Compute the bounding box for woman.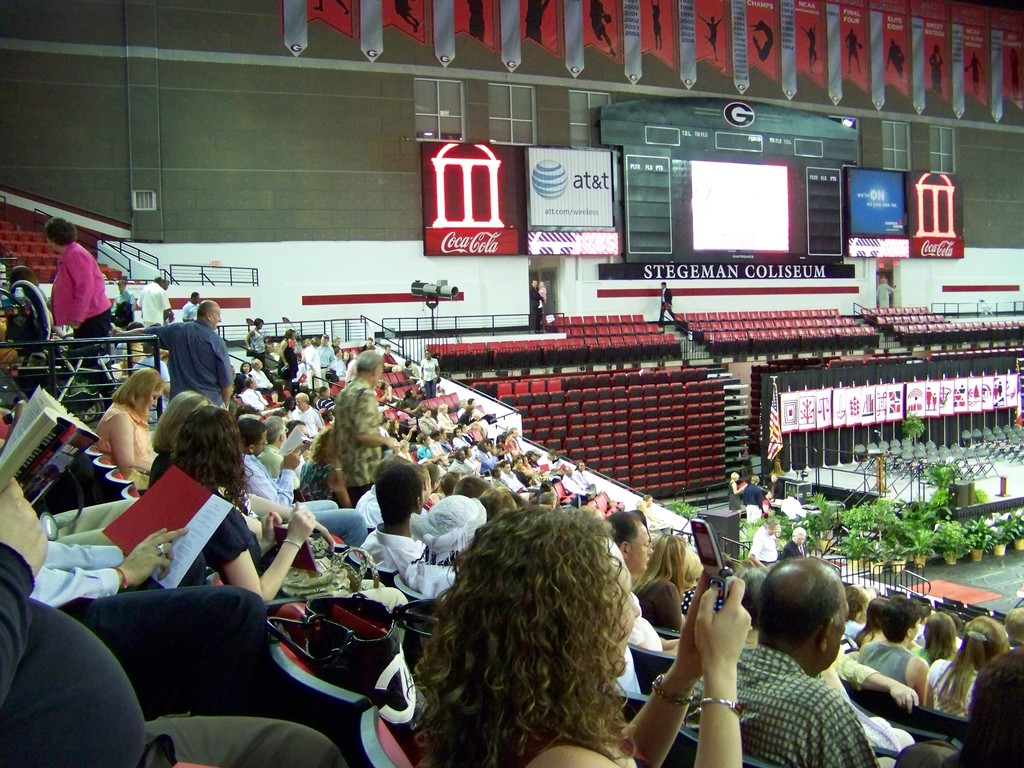
243, 315, 268, 370.
